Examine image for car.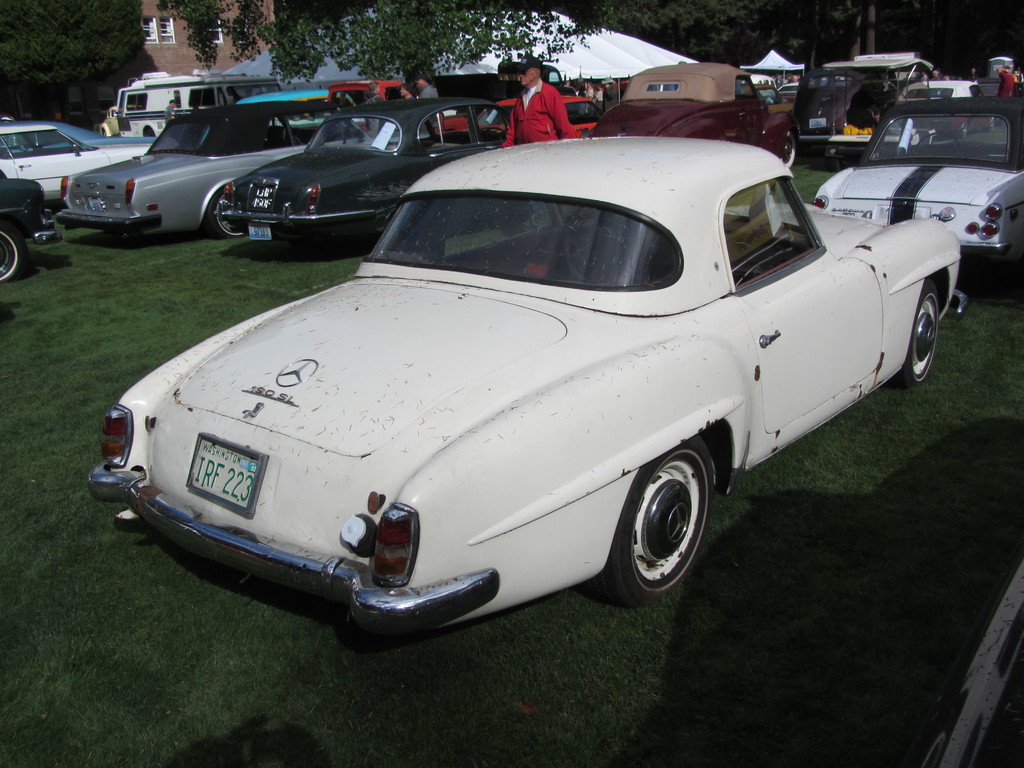
Examination result: {"left": 205, "top": 90, "right": 513, "bottom": 241}.
